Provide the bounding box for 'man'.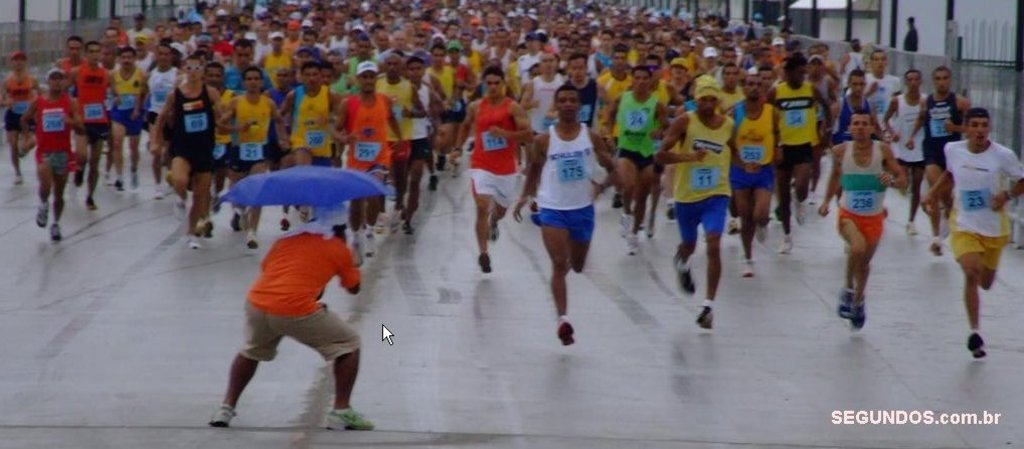
<region>766, 54, 822, 232</region>.
